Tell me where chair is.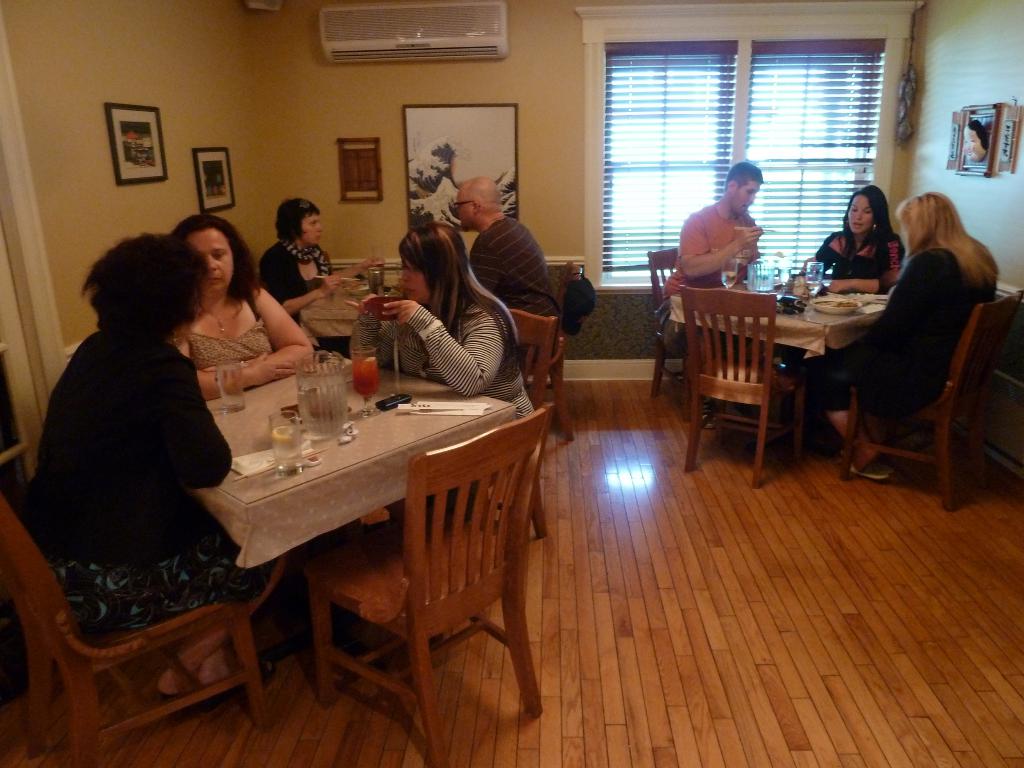
chair is at bbox=[845, 289, 1023, 515].
